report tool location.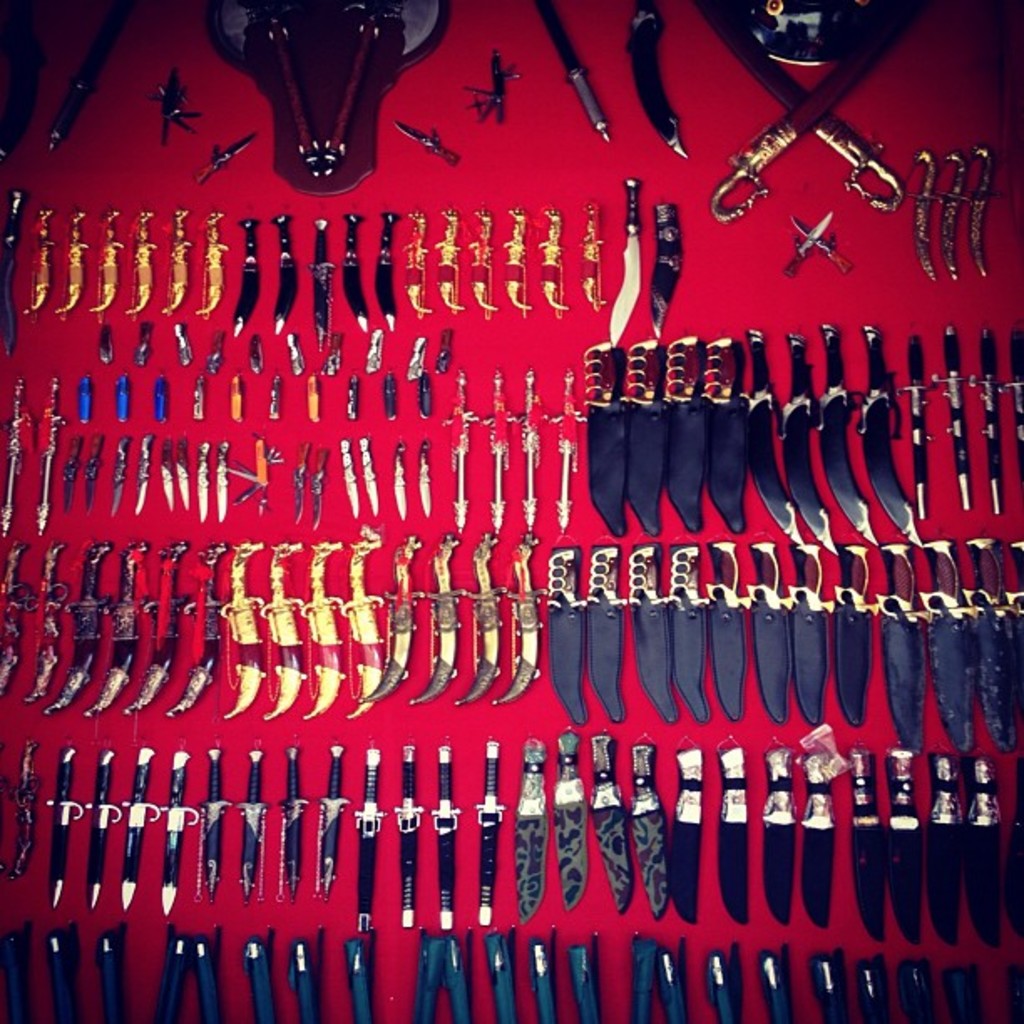
Report: box=[895, 331, 939, 519].
